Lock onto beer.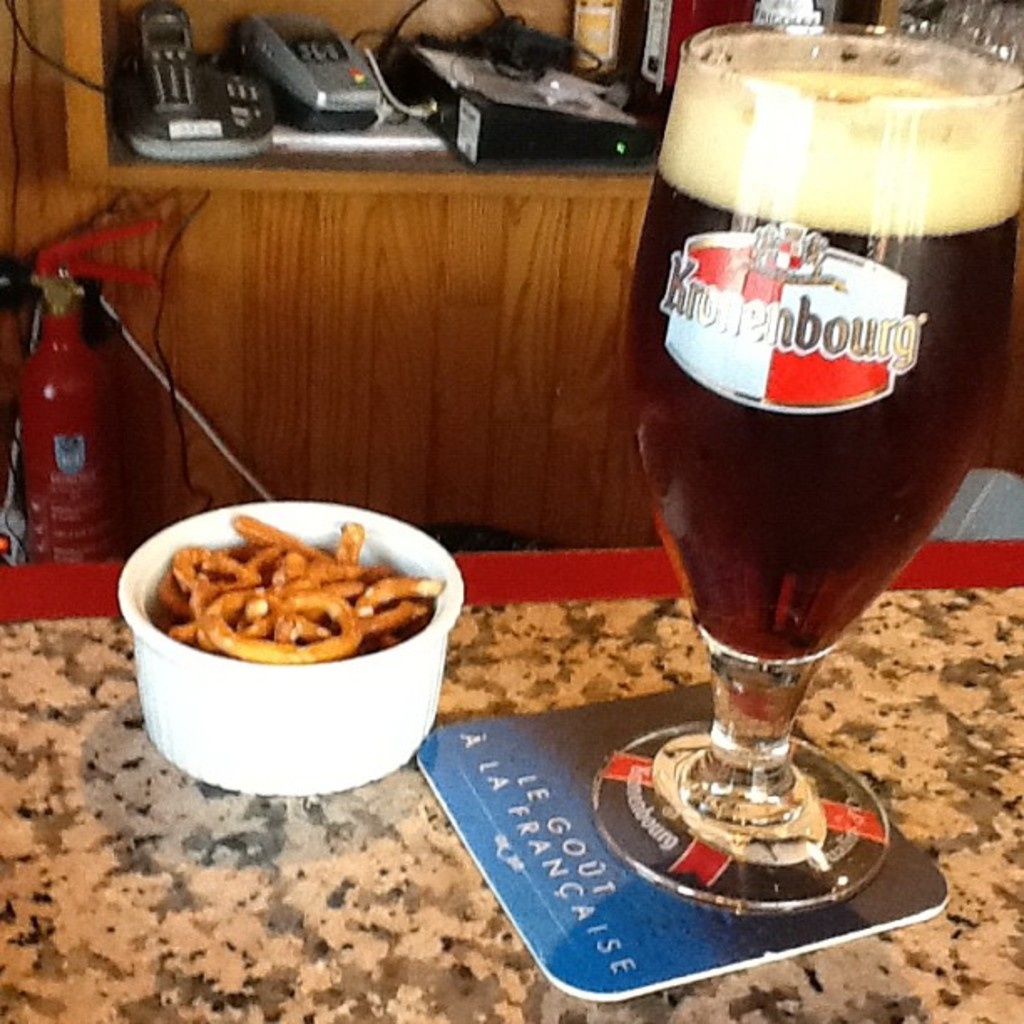
Locked: {"x1": 632, "y1": 10, "x2": 1021, "y2": 651}.
